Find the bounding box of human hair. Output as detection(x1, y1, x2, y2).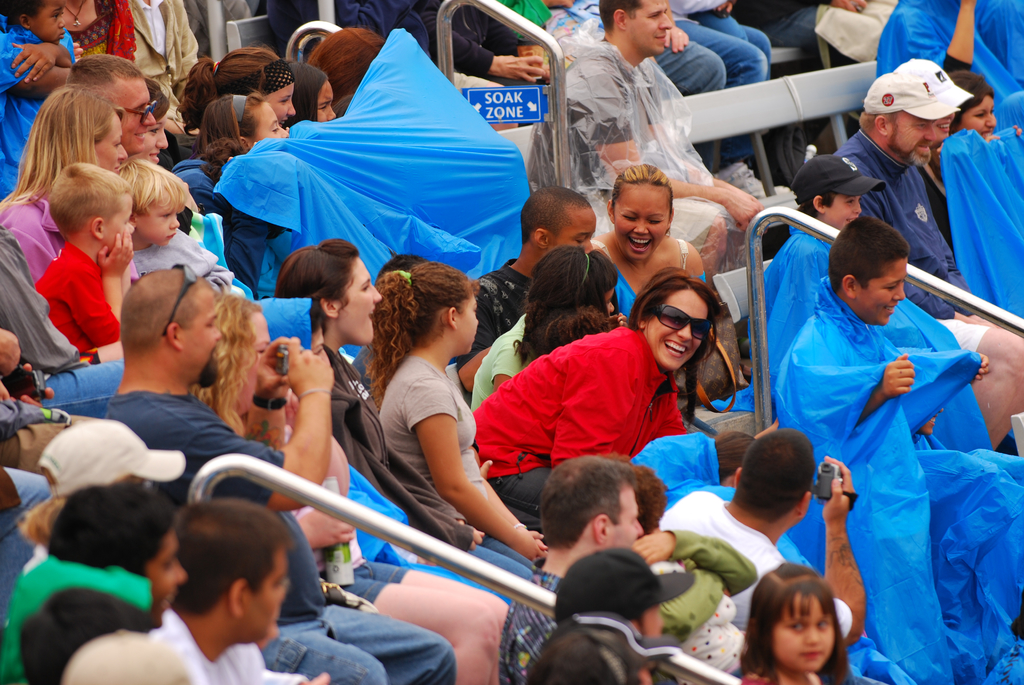
detection(729, 431, 819, 527).
